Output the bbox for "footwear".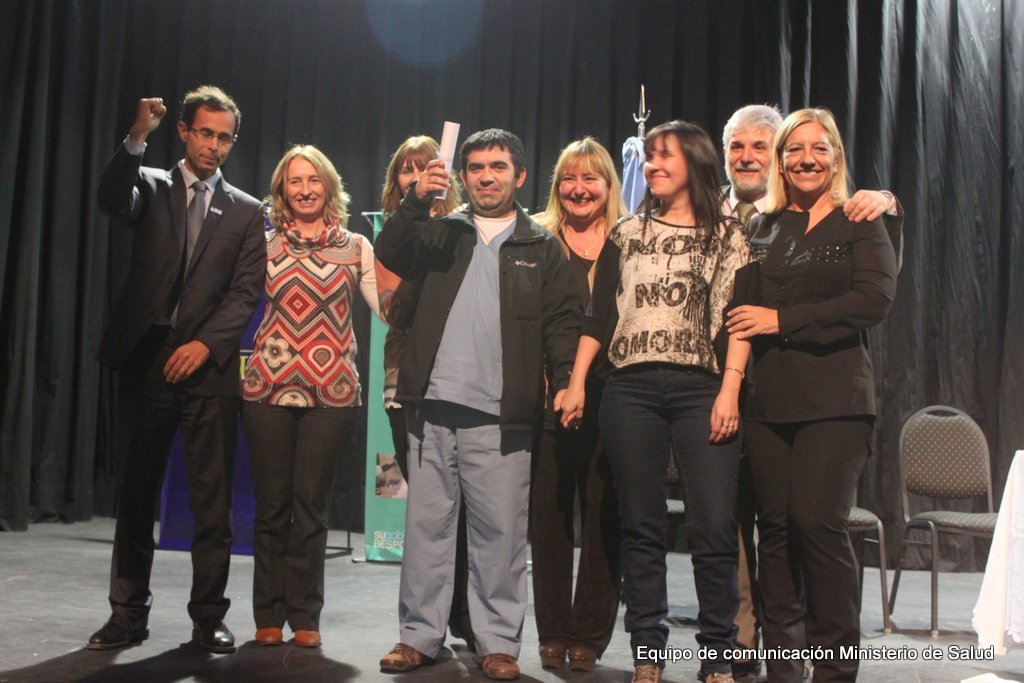
{"x1": 557, "y1": 646, "x2": 597, "y2": 673}.
